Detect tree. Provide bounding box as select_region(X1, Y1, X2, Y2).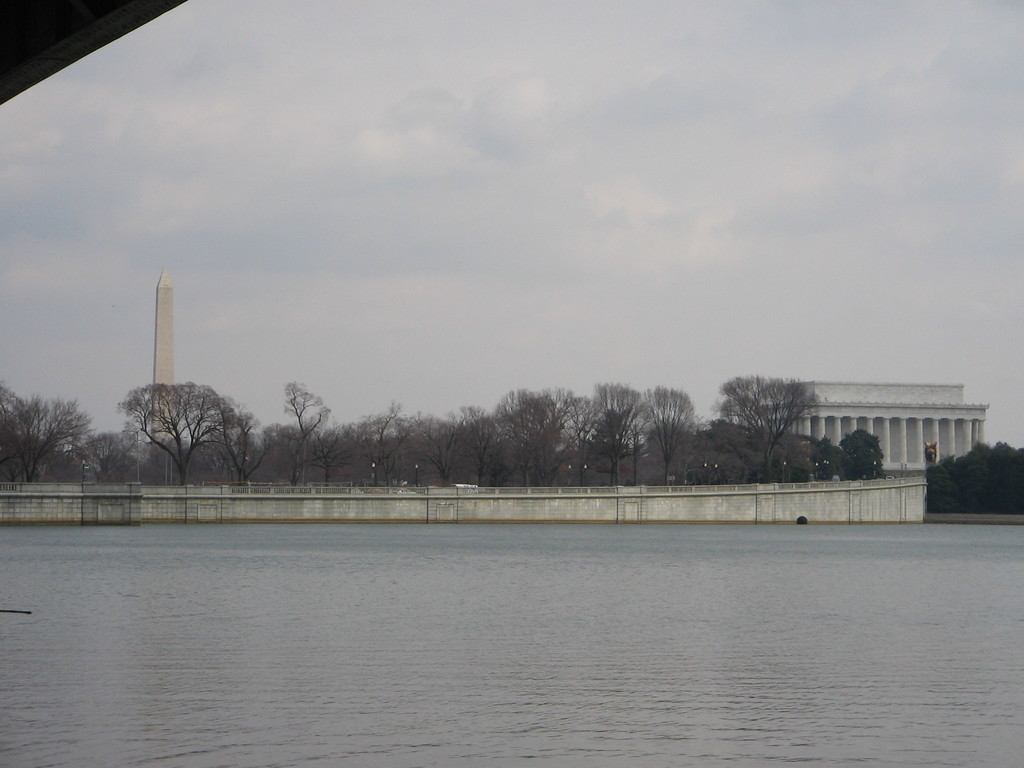
select_region(708, 371, 828, 458).
